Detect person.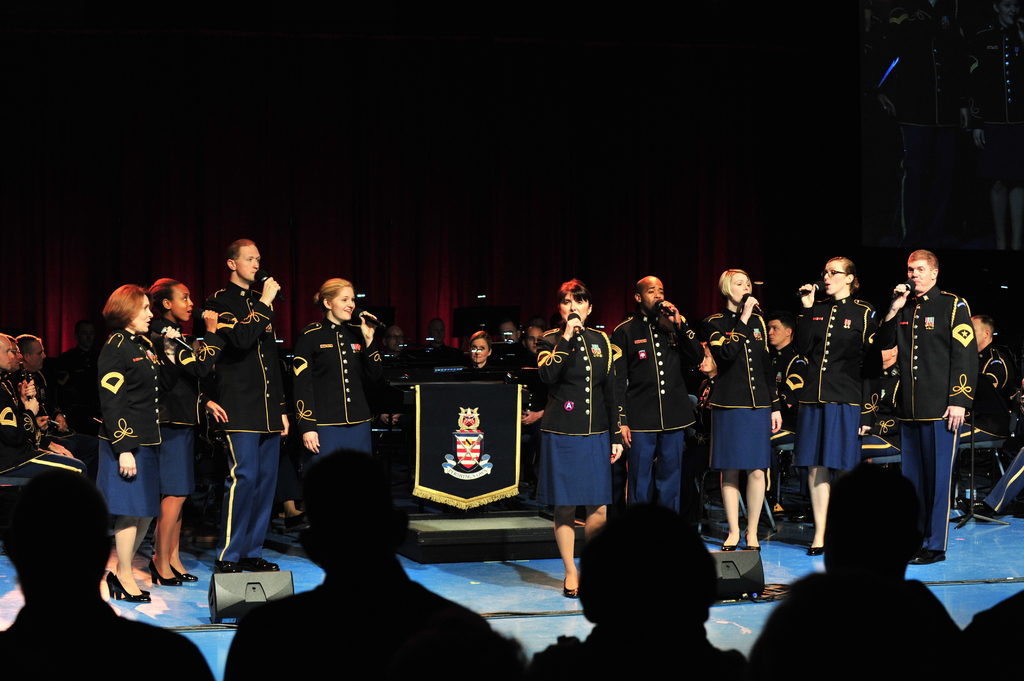
Detected at [left=534, top=279, right=623, bottom=602].
